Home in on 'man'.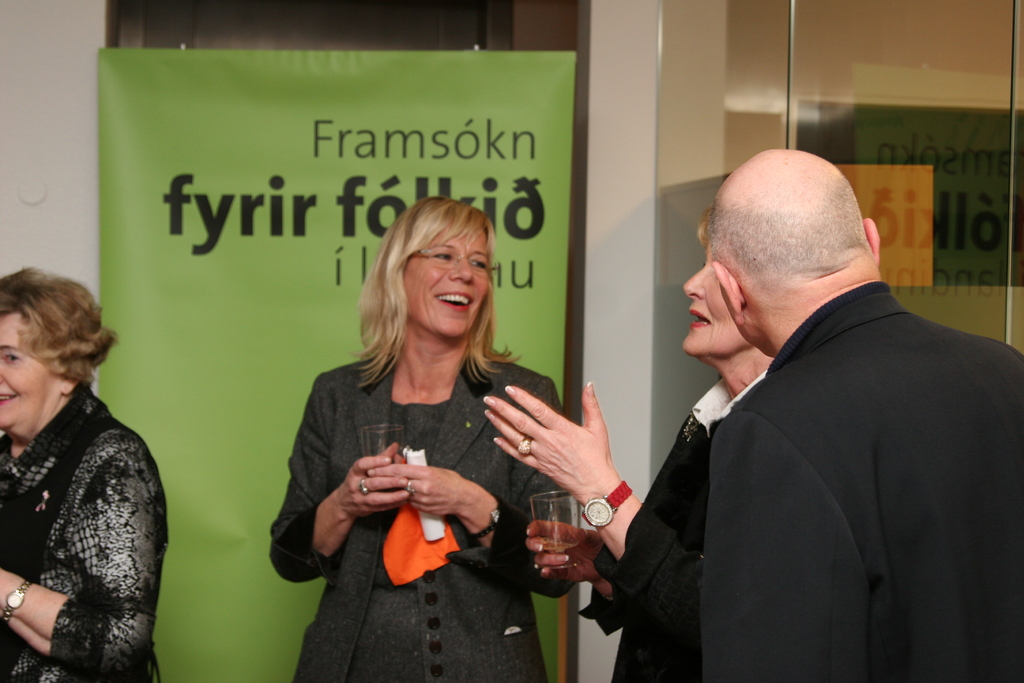
Homed in at <box>607,128,1010,677</box>.
